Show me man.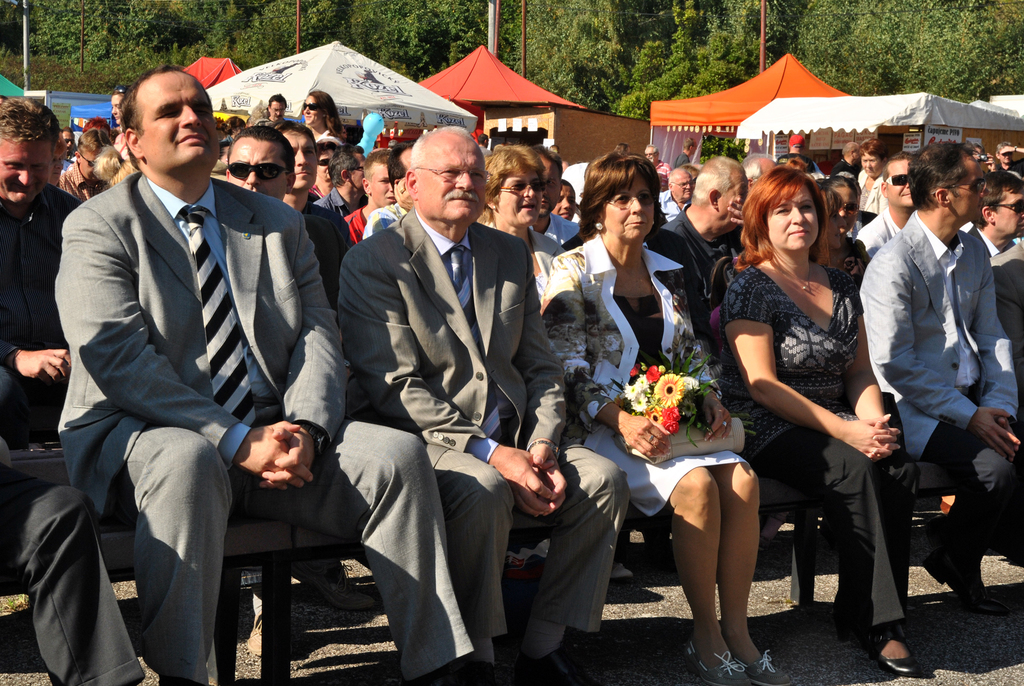
man is here: 0,448,144,685.
